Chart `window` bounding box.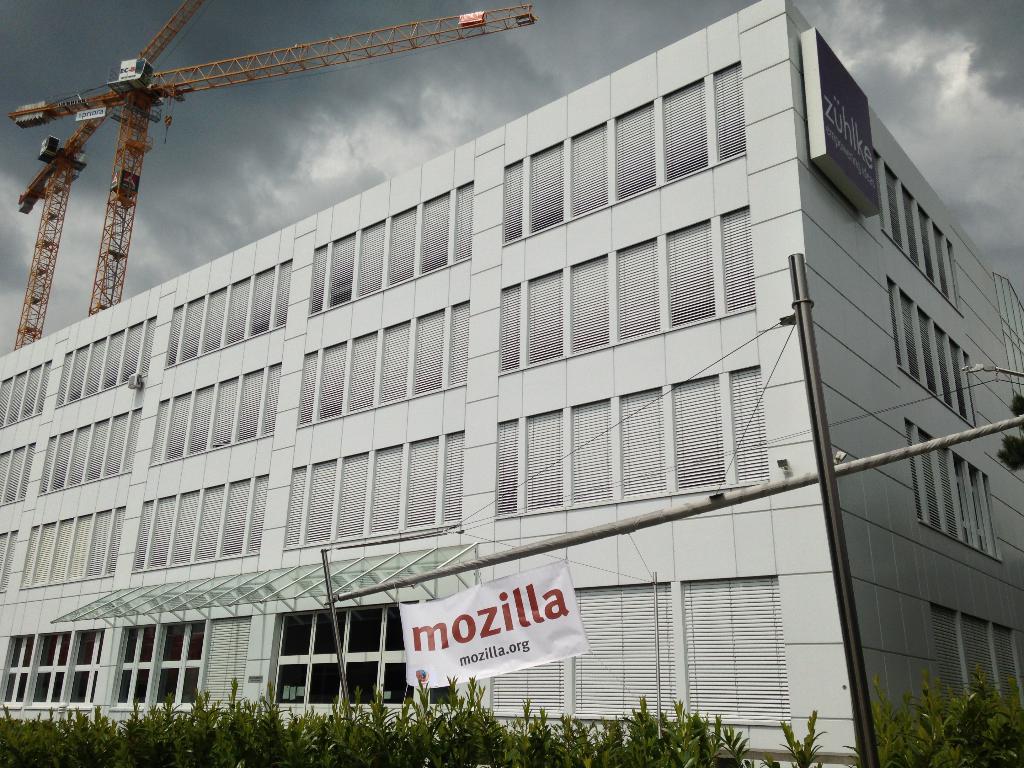
Charted: region(888, 280, 908, 371).
